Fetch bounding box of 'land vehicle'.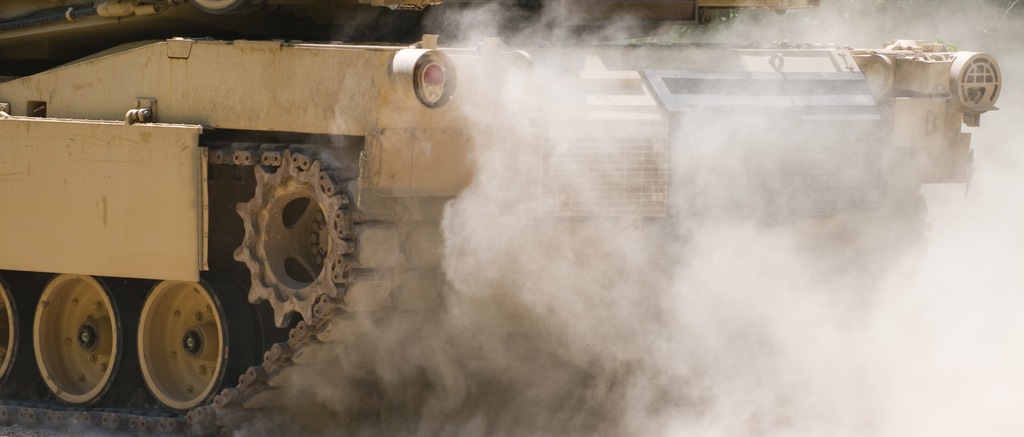
Bbox: {"x1": 0, "y1": 0, "x2": 1023, "y2": 427}.
